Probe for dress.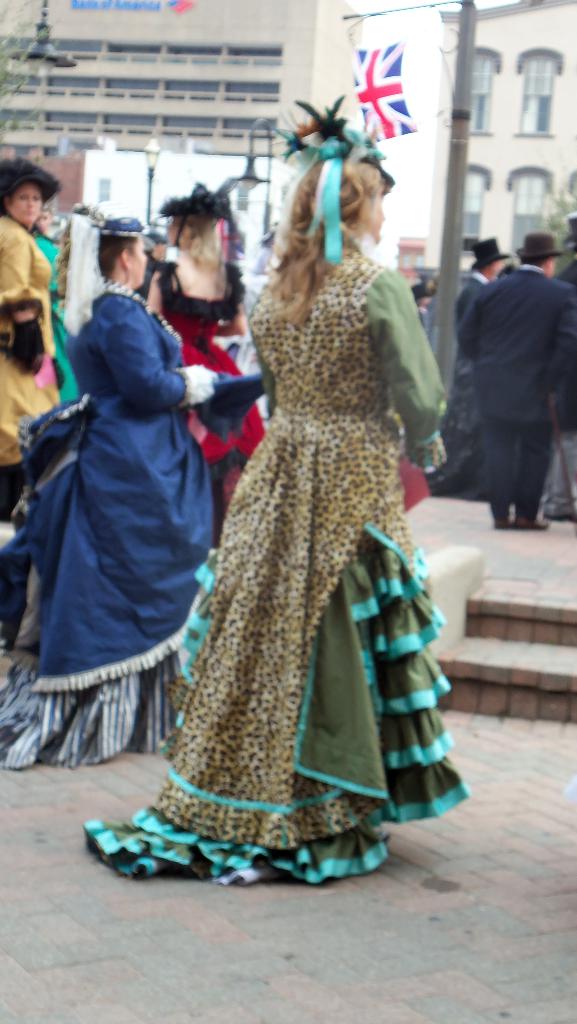
Probe result: <bbox>0, 280, 213, 770</bbox>.
